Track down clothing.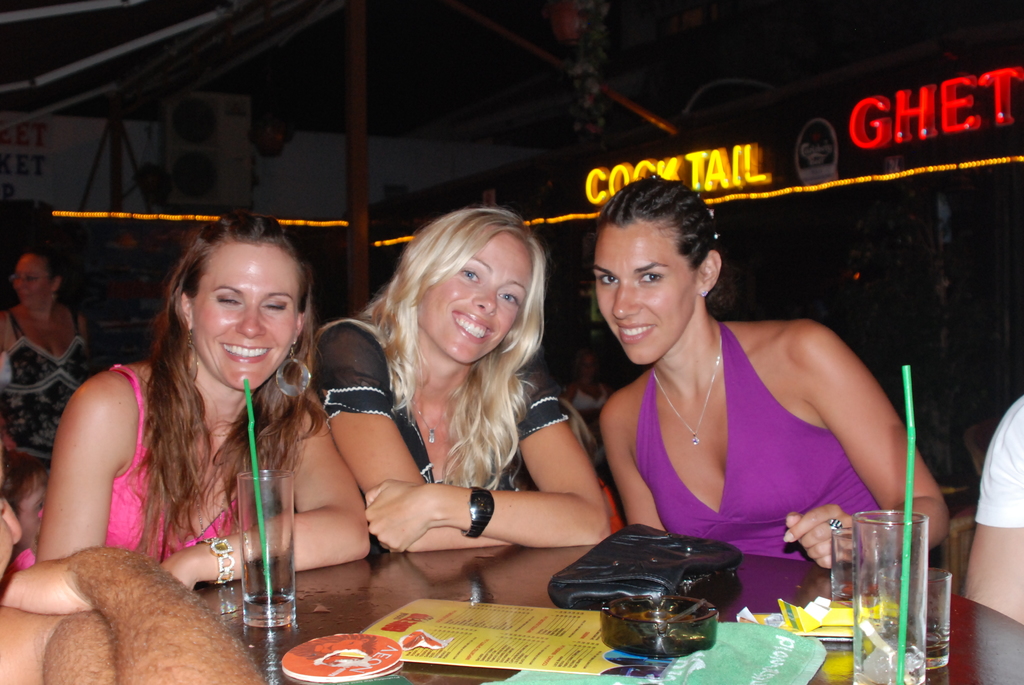
Tracked to select_region(0, 304, 86, 469).
